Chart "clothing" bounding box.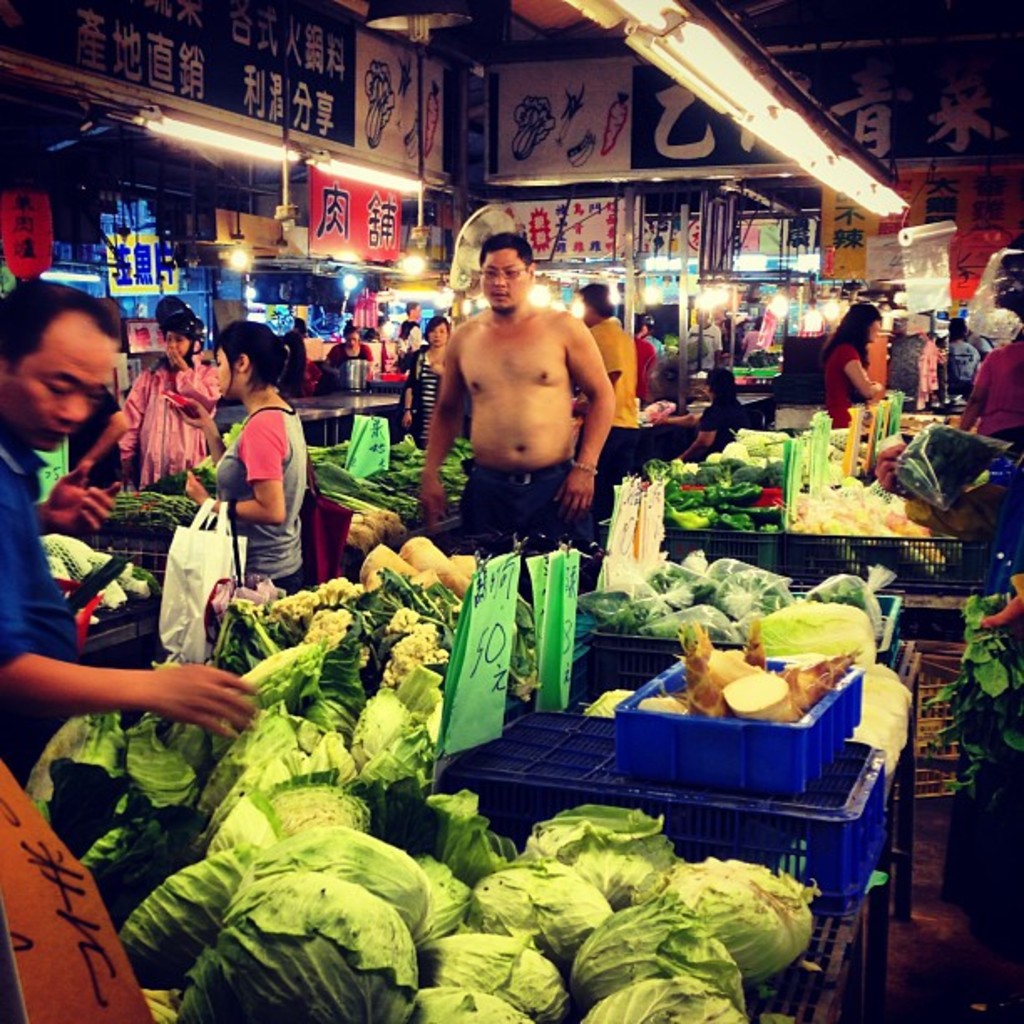
Charted: [646, 336, 666, 398].
